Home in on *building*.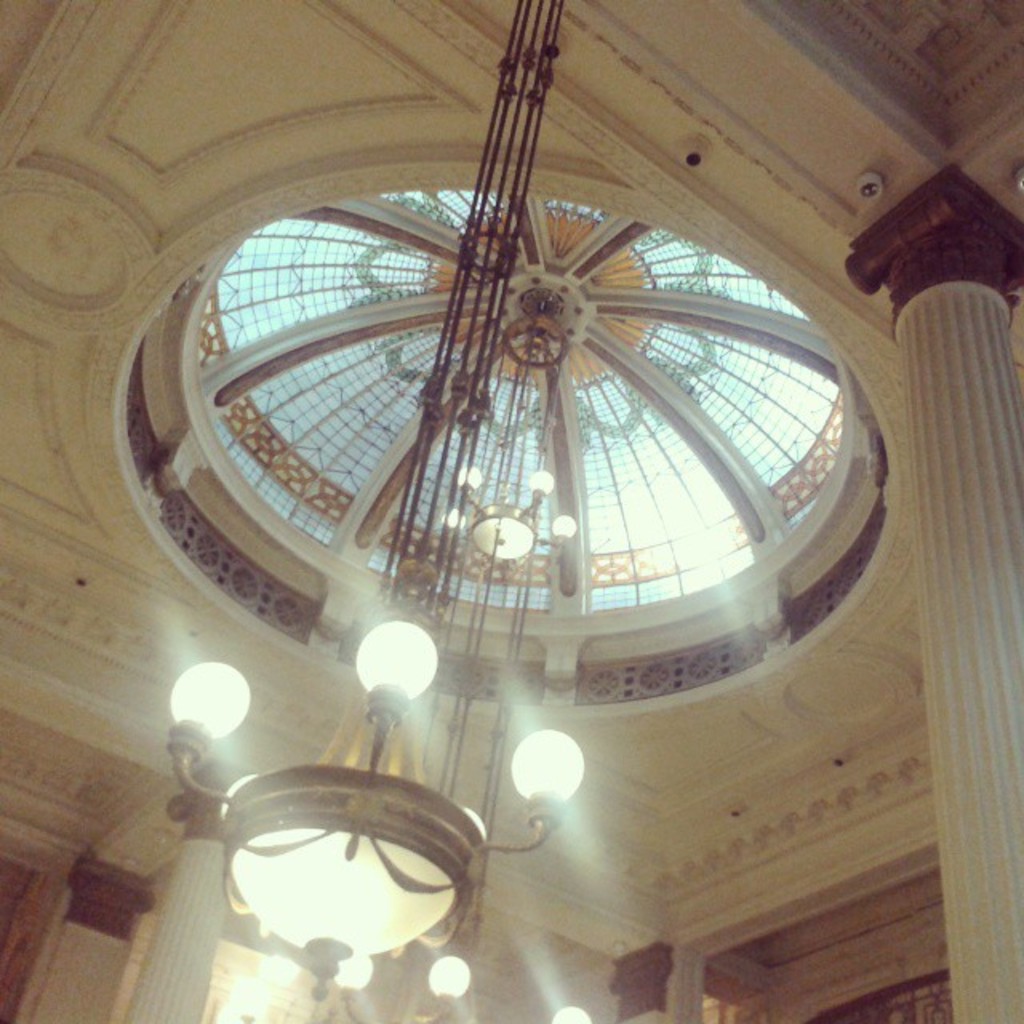
Homed in at x1=0, y1=0, x2=1022, y2=1022.
